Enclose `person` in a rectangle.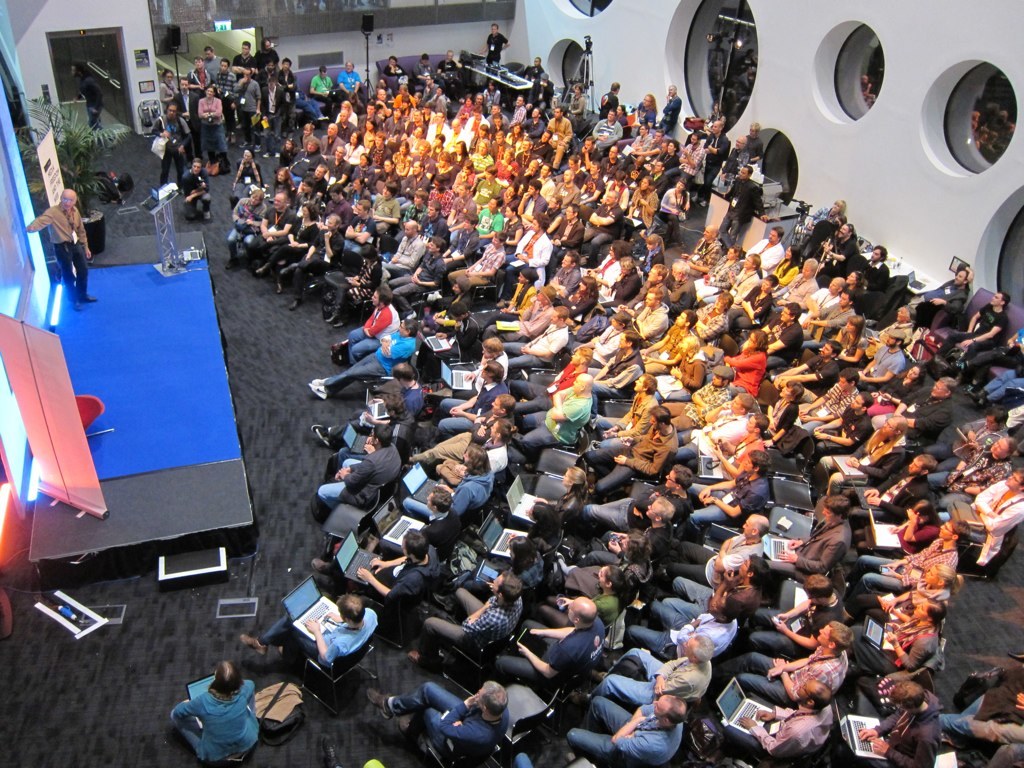
<box>825,315,869,361</box>.
